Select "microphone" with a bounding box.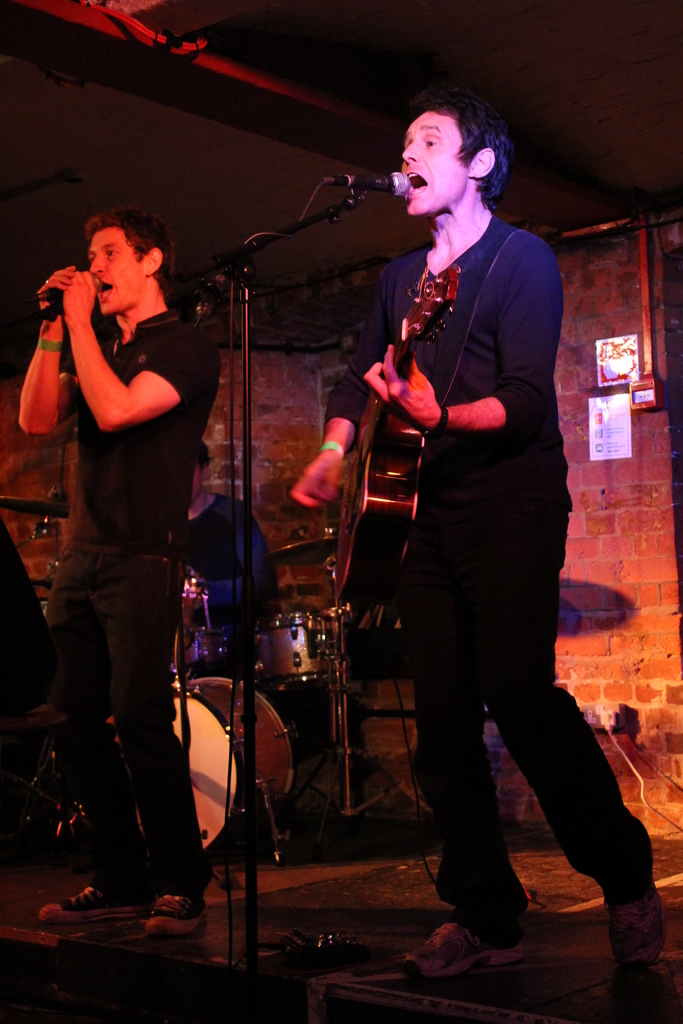
detection(320, 154, 418, 211).
